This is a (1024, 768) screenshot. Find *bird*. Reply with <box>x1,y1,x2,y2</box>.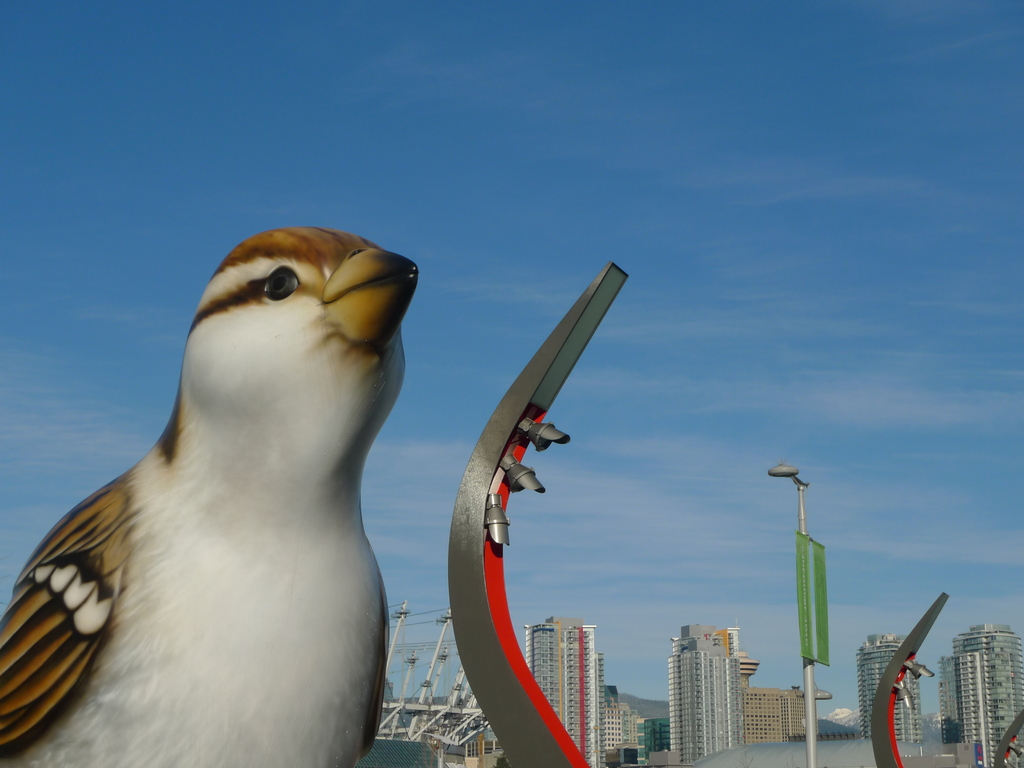
<box>3,205,403,765</box>.
